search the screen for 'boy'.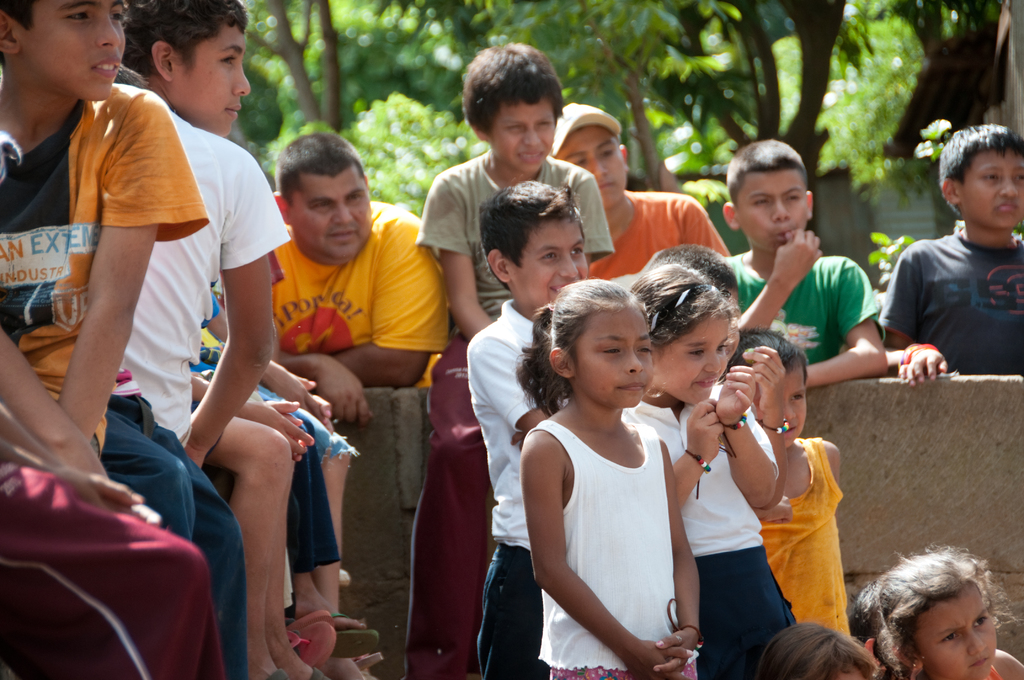
Found at BBox(410, 40, 616, 679).
